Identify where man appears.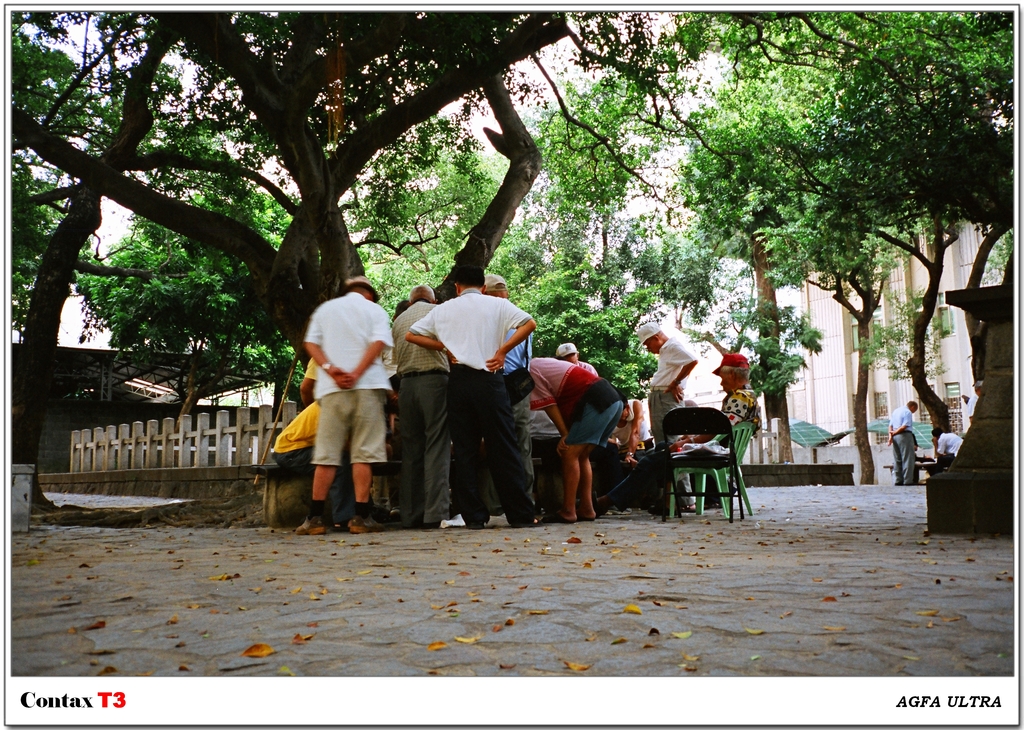
Appears at x1=402 y1=265 x2=535 y2=529.
